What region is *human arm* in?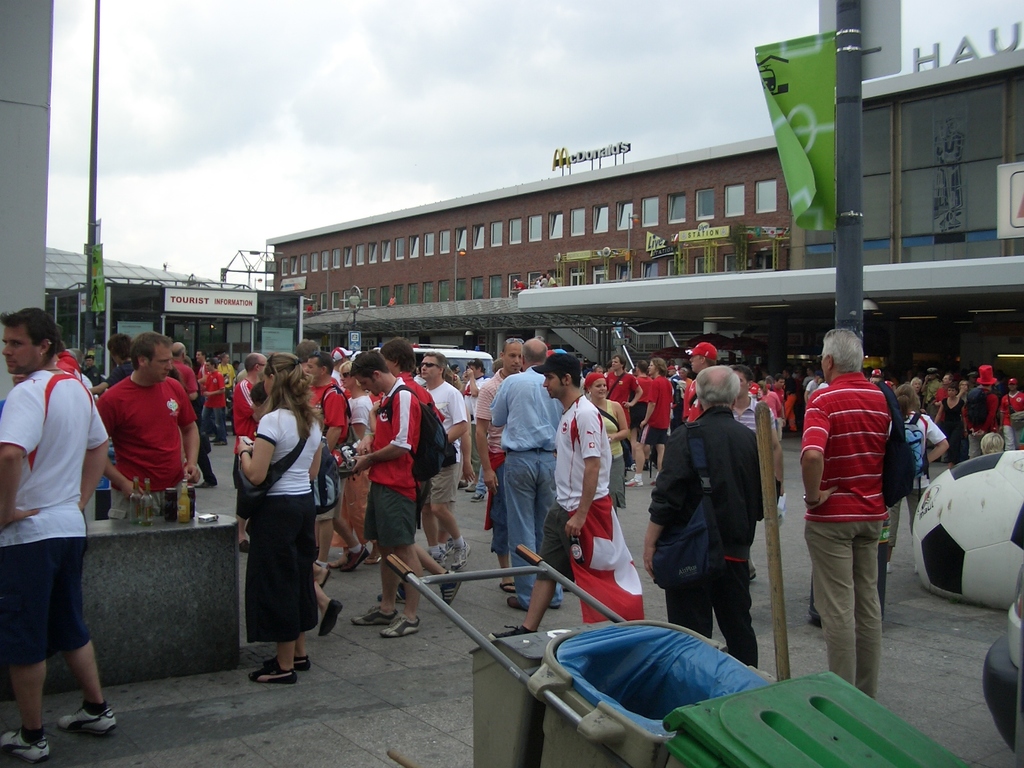
<bbox>641, 393, 662, 430</bbox>.
